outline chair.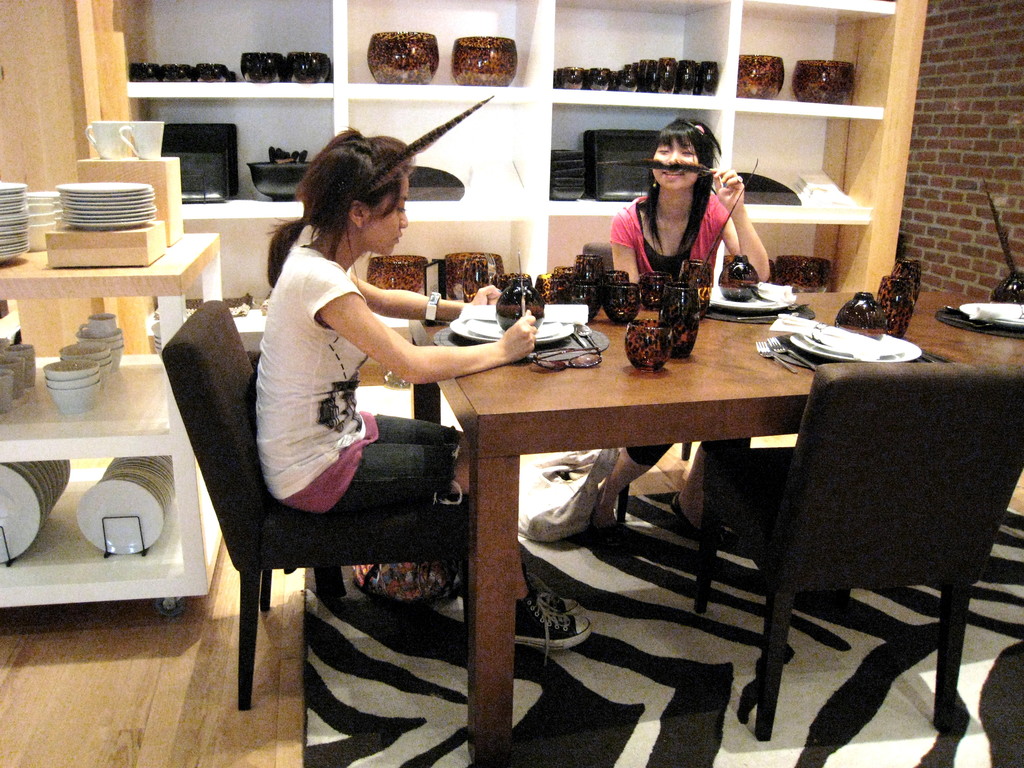
Outline: <box>582,242,752,521</box>.
